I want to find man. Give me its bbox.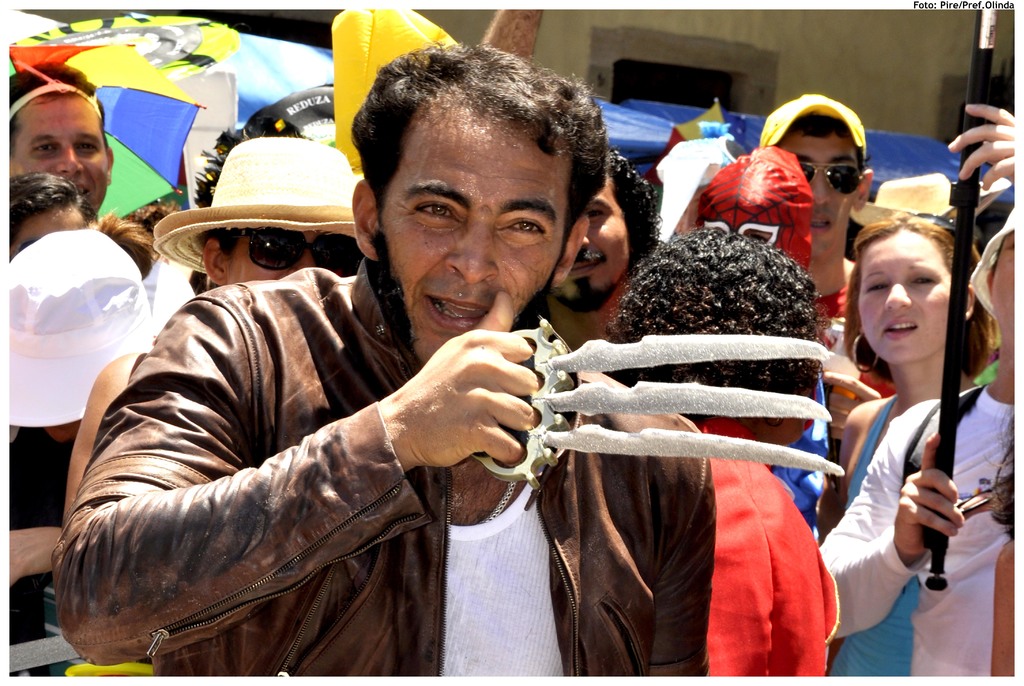
{"left": 539, "top": 148, "right": 662, "bottom": 350}.
